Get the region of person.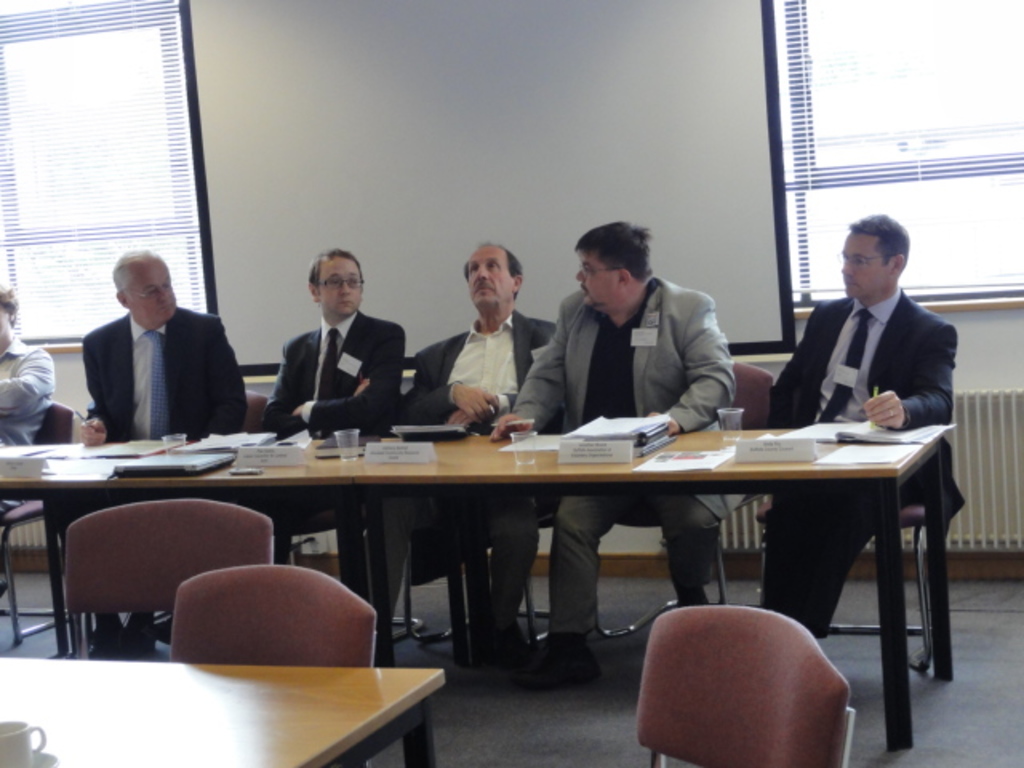
l=61, t=251, r=246, b=650.
